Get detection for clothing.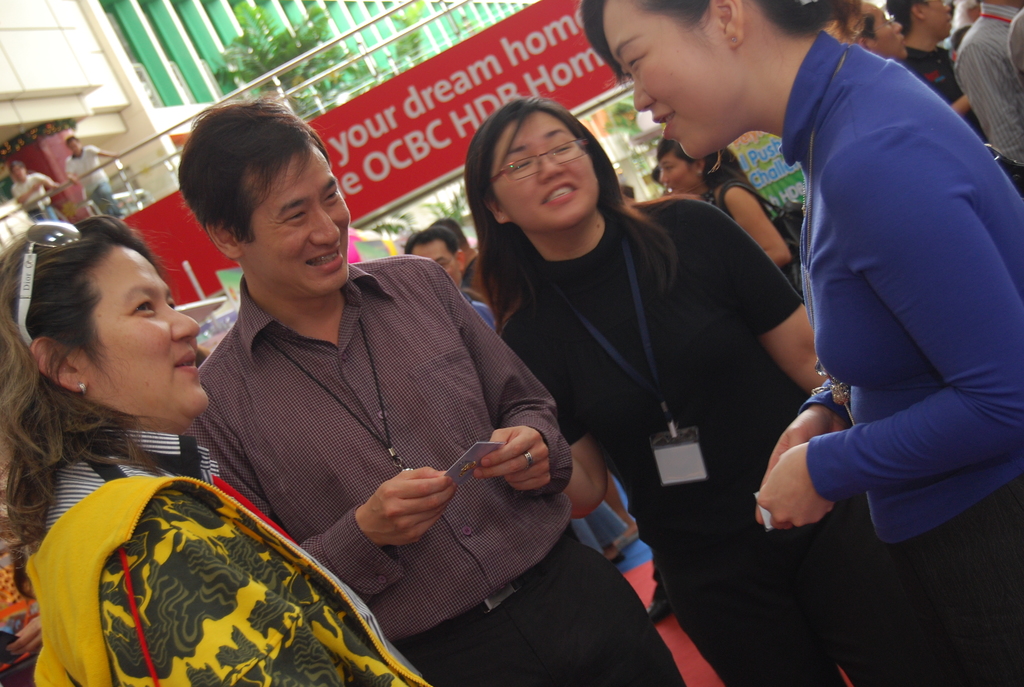
Detection: 185 252 684 686.
